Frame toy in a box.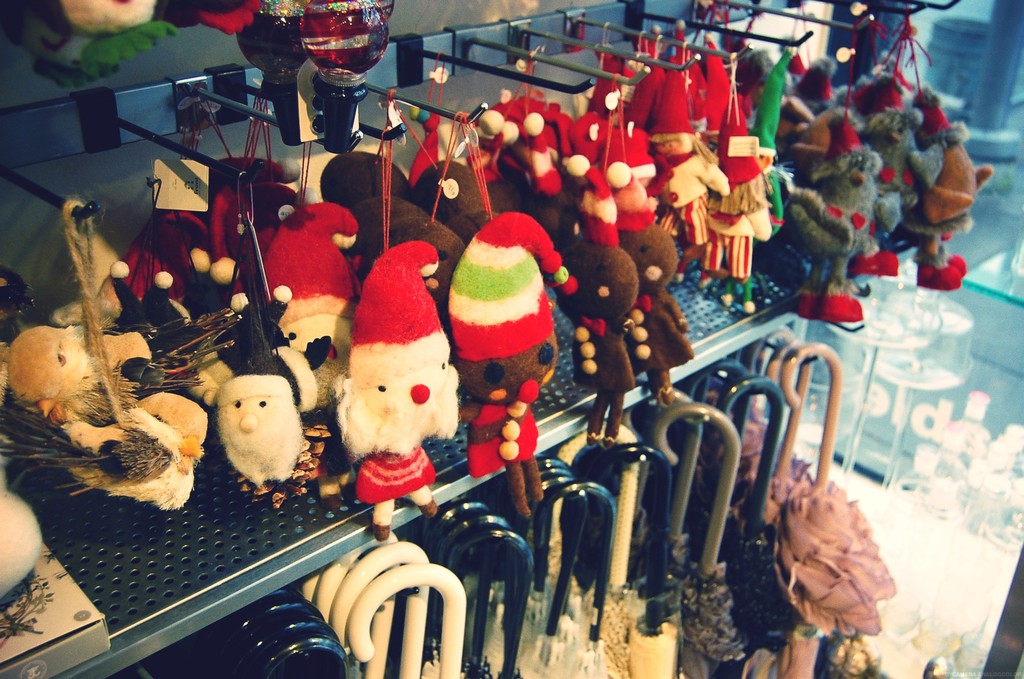
[266, 204, 358, 409].
